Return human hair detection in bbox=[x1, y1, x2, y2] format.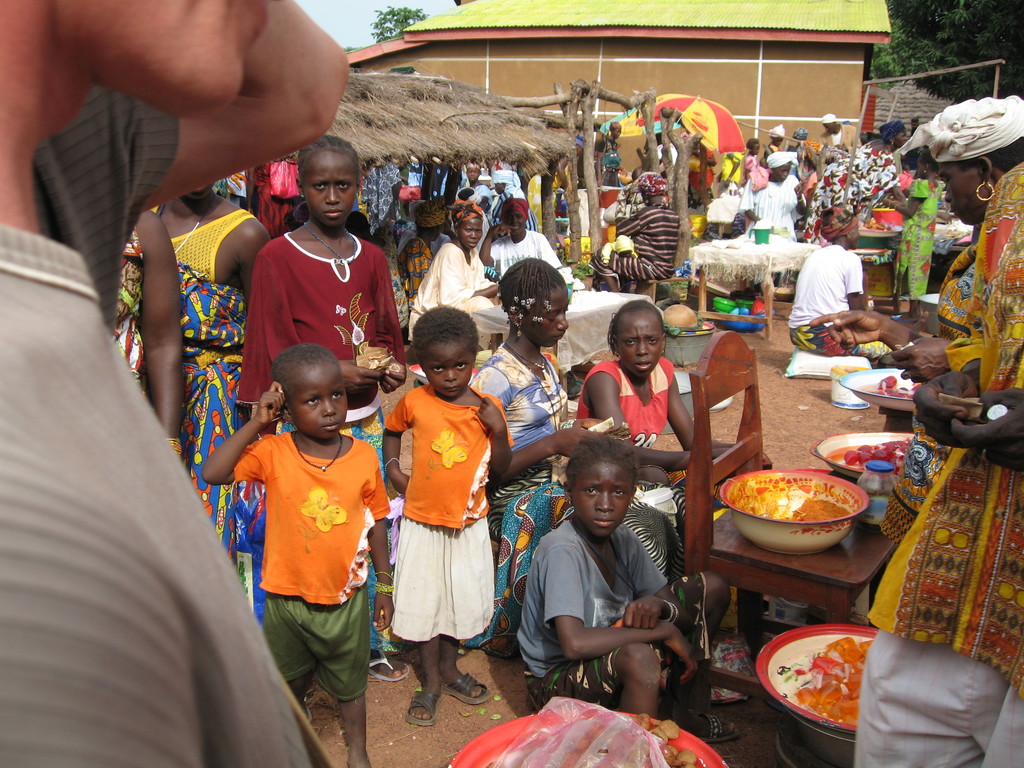
bbox=[607, 300, 666, 355].
